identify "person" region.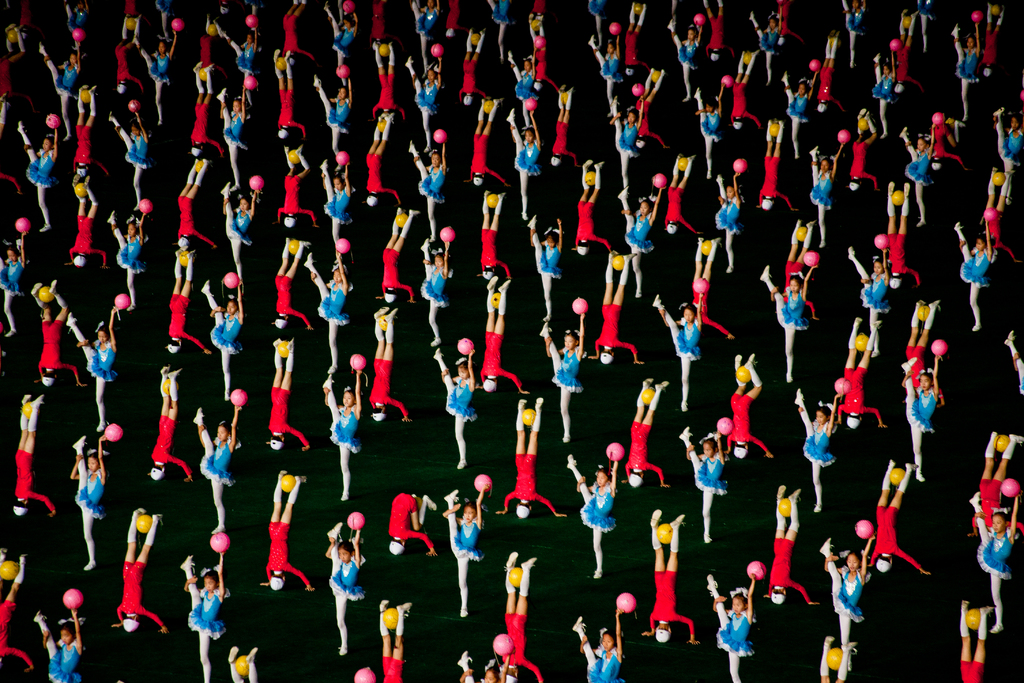
Region: {"x1": 637, "y1": 507, "x2": 698, "y2": 641}.
